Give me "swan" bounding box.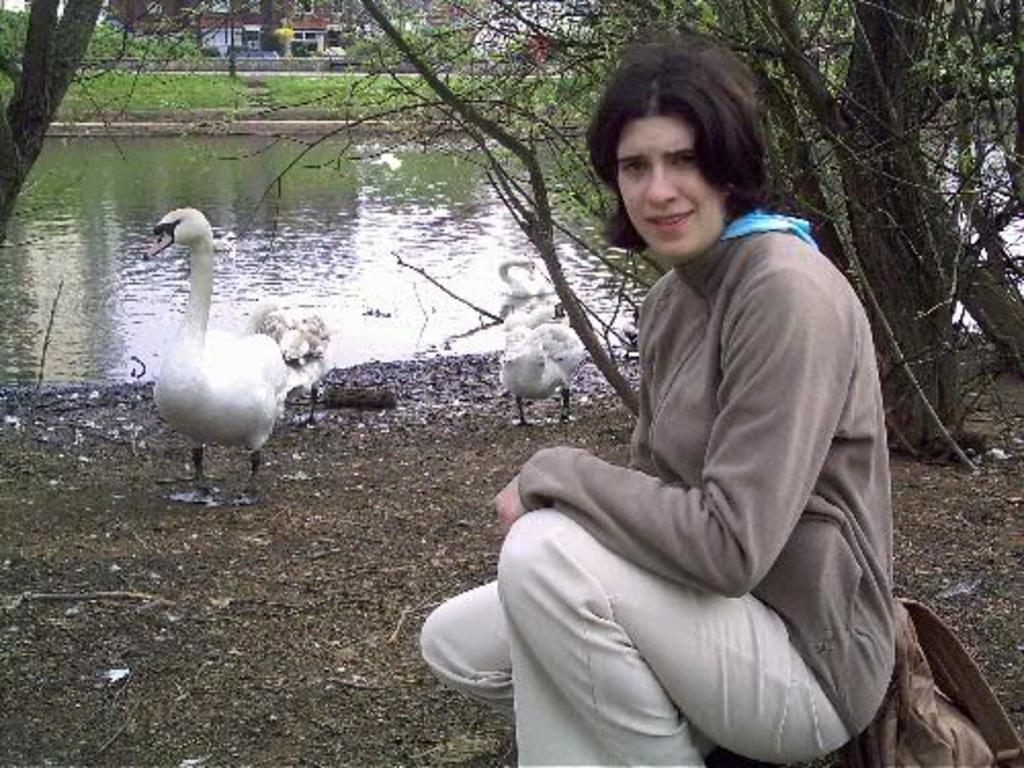
l=496, t=299, r=592, b=428.
